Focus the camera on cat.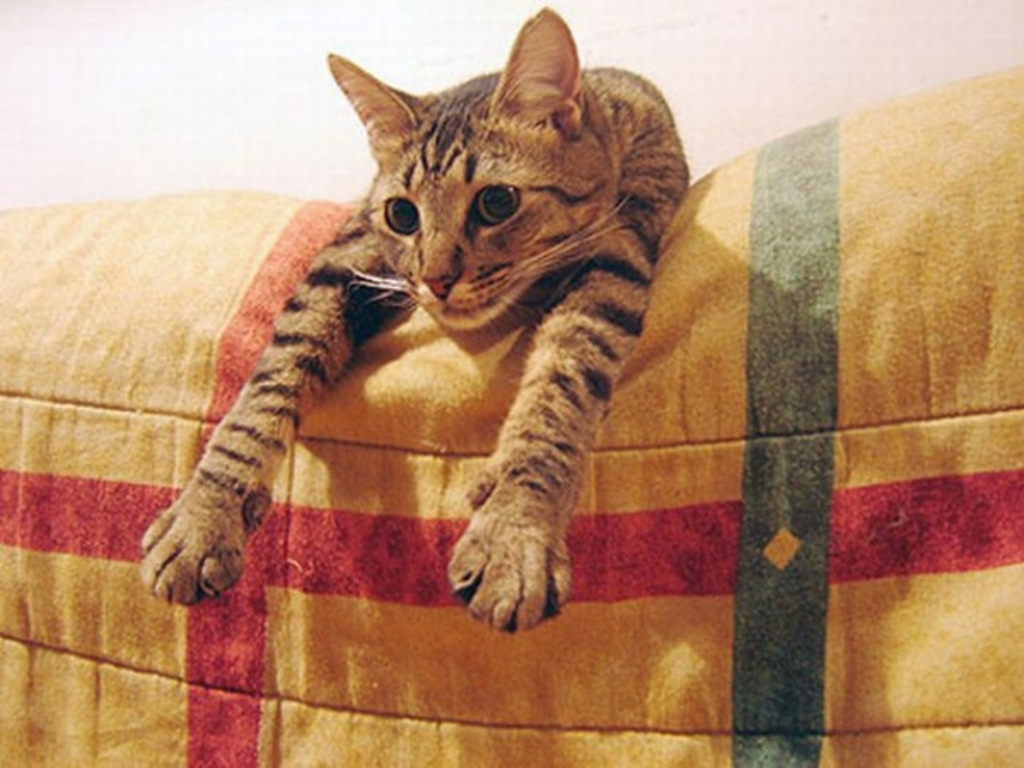
Focus region: [137, 0, 700, 637].
